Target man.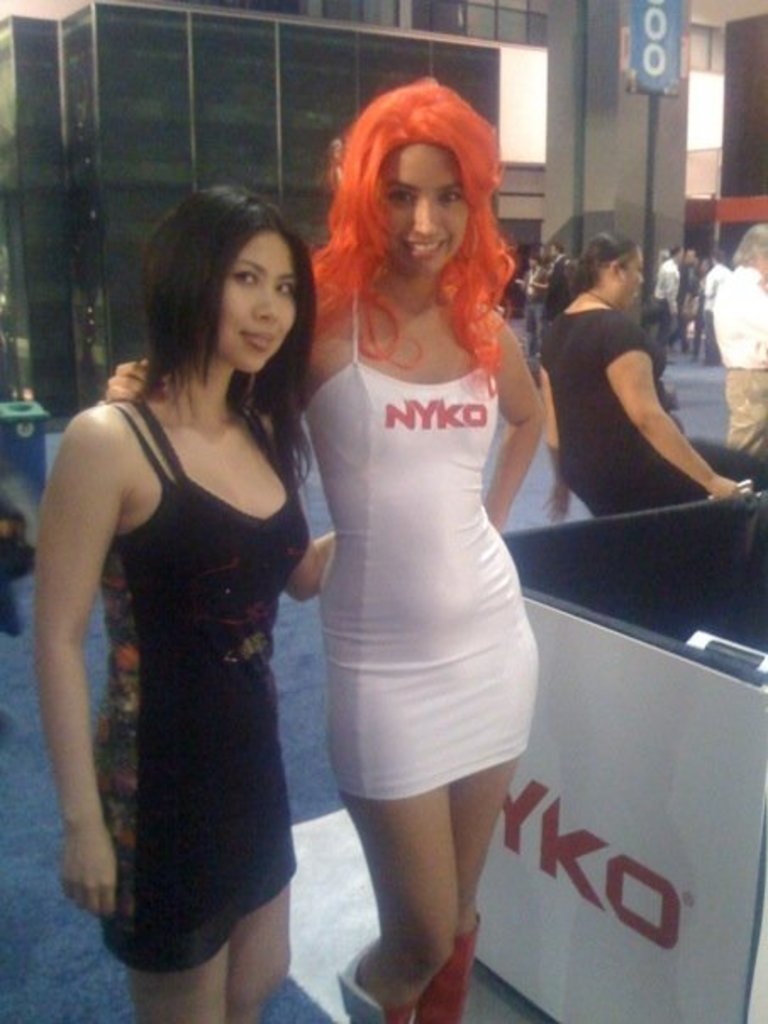
Target region: <bbox>714, 220, 766, 458</bbox>.
